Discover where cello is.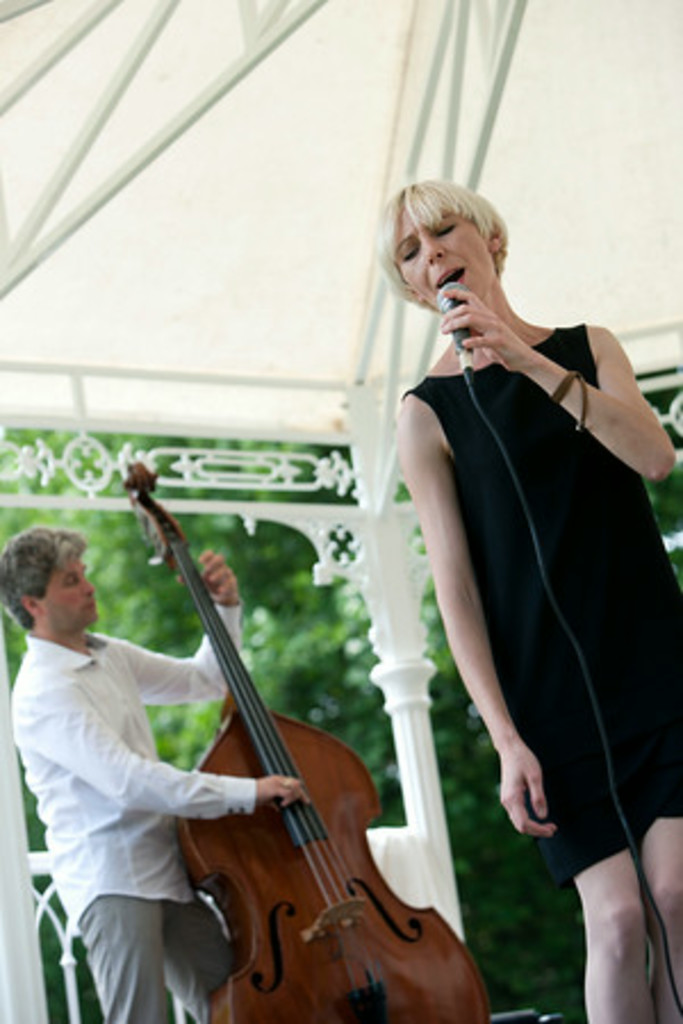
Discovered at Rect(127, 460, 503, 1022).
